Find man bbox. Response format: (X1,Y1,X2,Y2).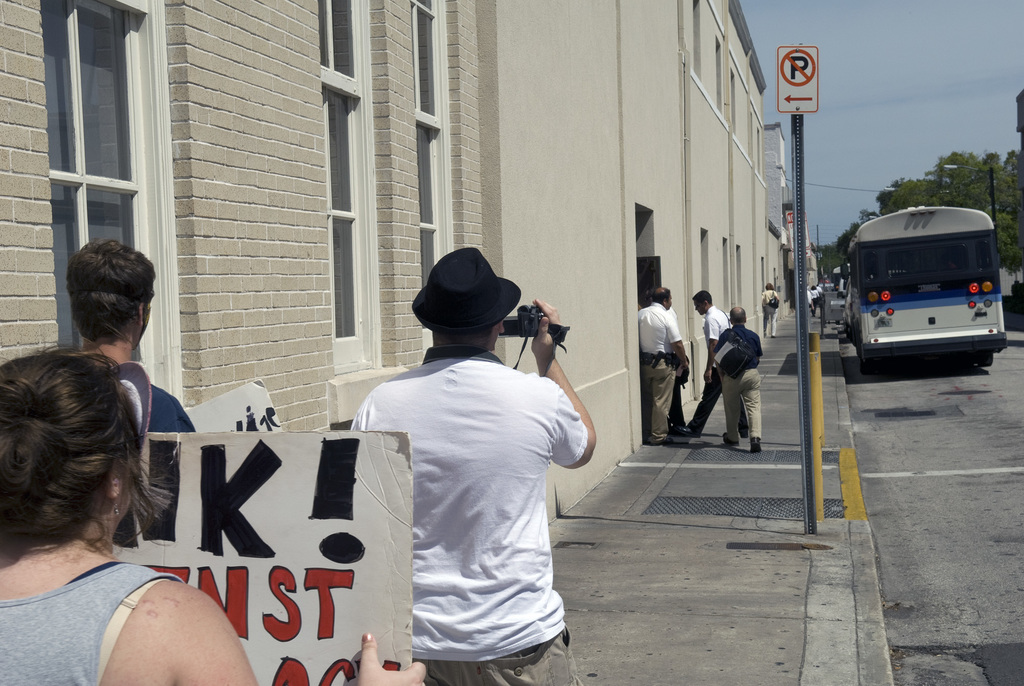
(353,238,597,674).
